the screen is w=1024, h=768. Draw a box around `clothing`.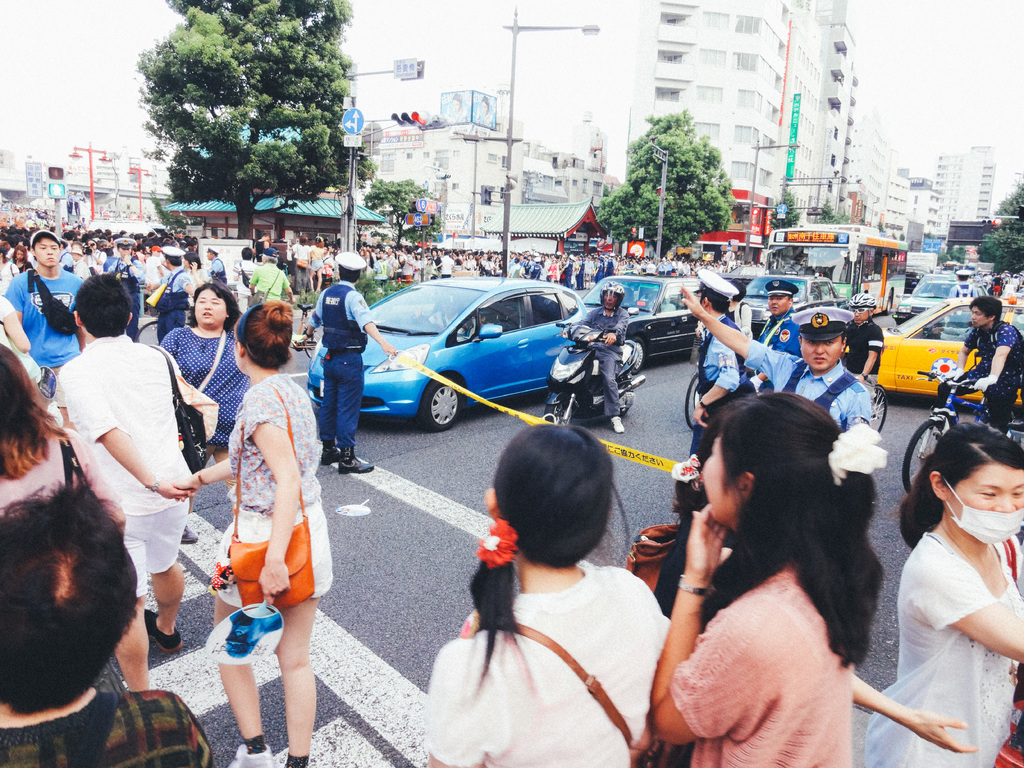
x1=586, y1=301, x2=631, y2=409.
